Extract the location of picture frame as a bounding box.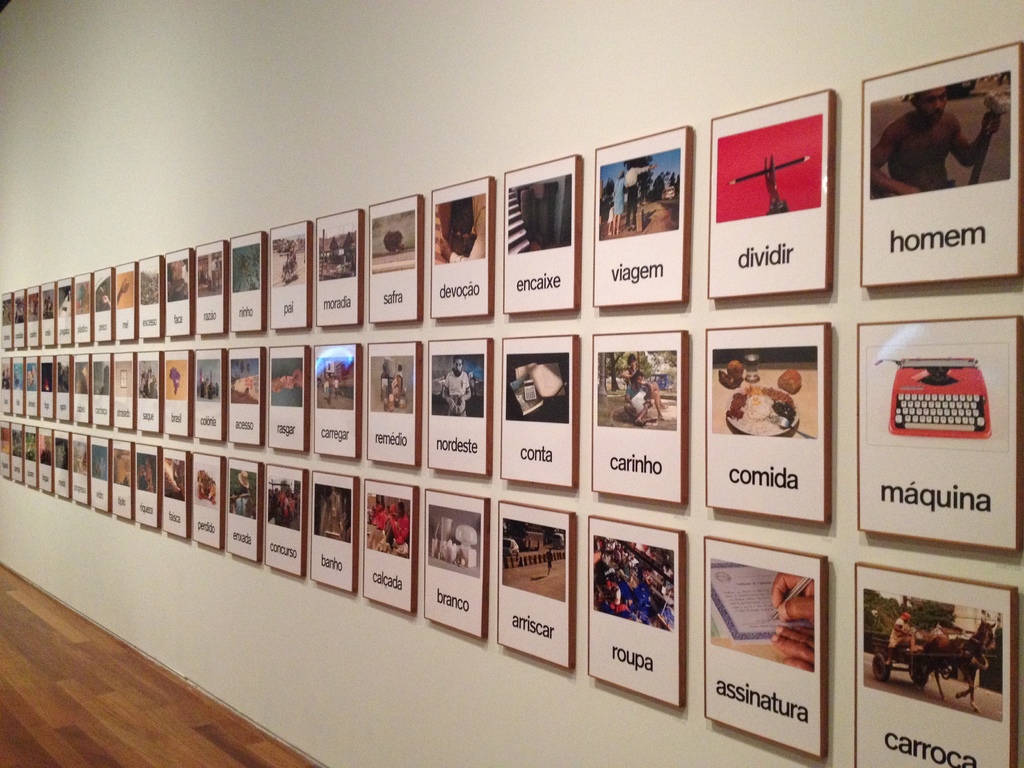
x1=311 y1=337 x2=362 y2=464.
